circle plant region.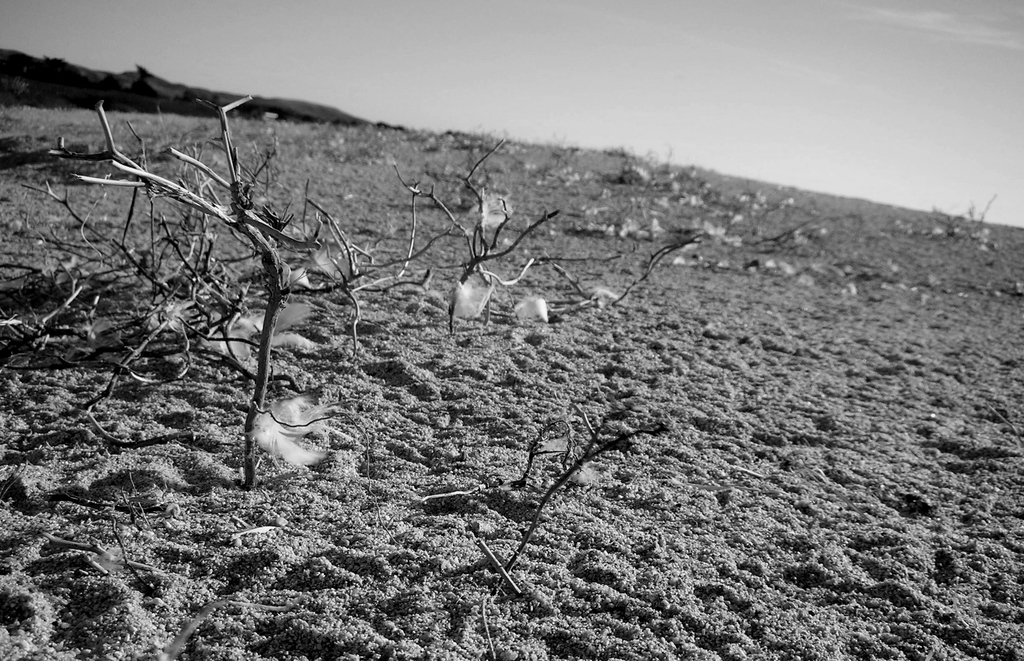
Region: [x1=732, y1=216, x2=817, y2=259].
